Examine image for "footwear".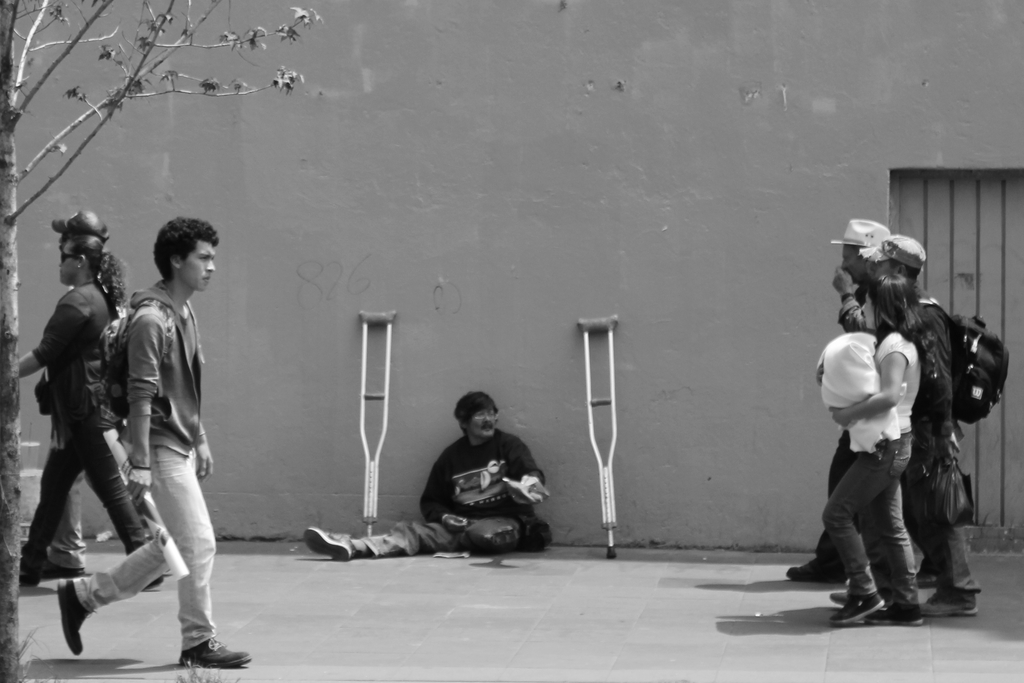
Examination result: [60, 577, 91, 656].
